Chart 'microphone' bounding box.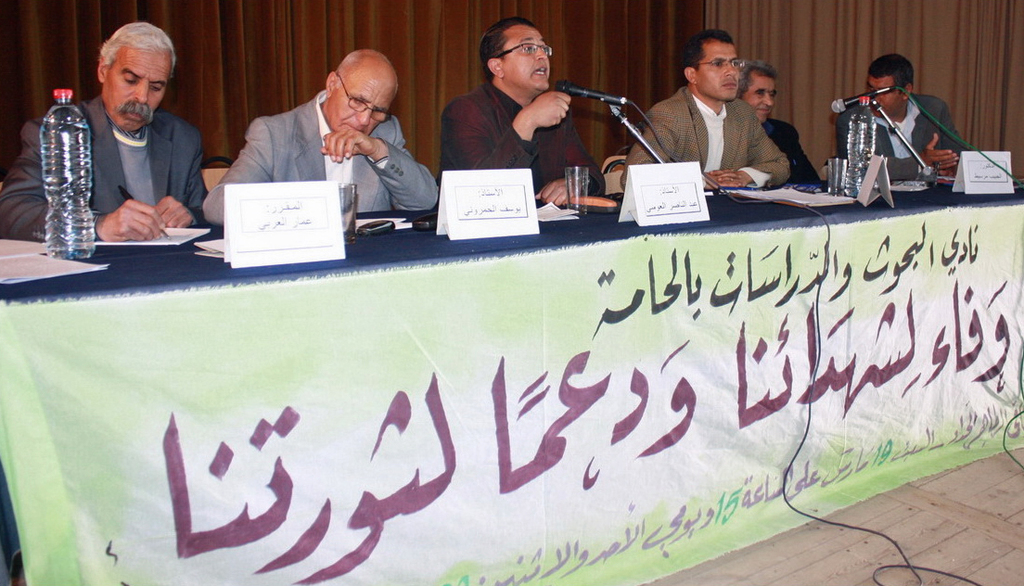
Charted: select_region(828, 83, 897, 117).
